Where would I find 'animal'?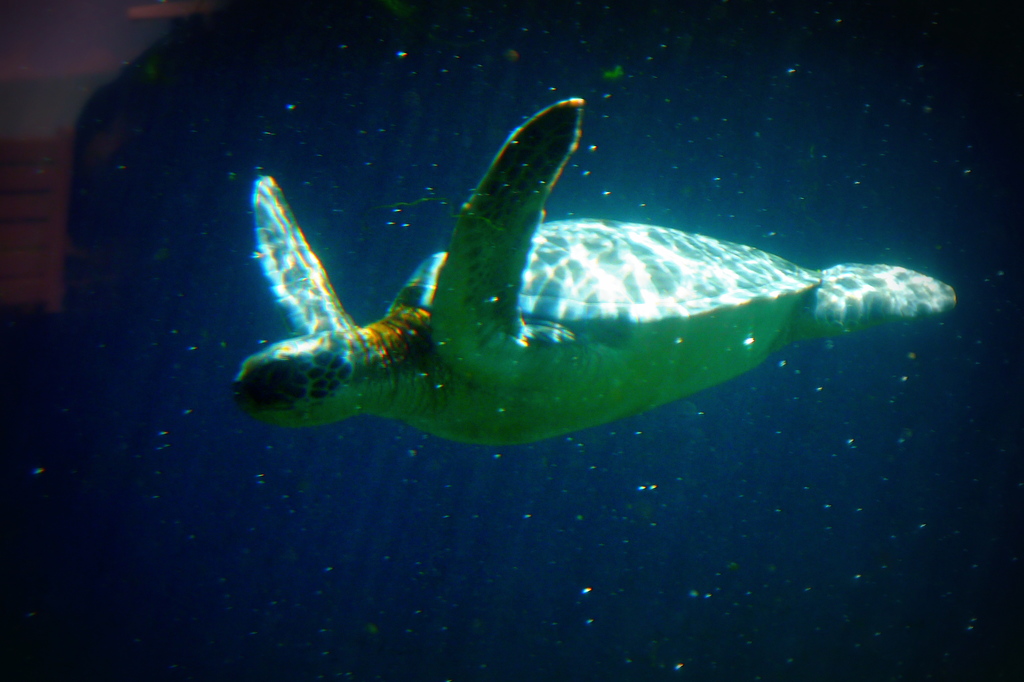
At crop(231, 97, 959, 450).
